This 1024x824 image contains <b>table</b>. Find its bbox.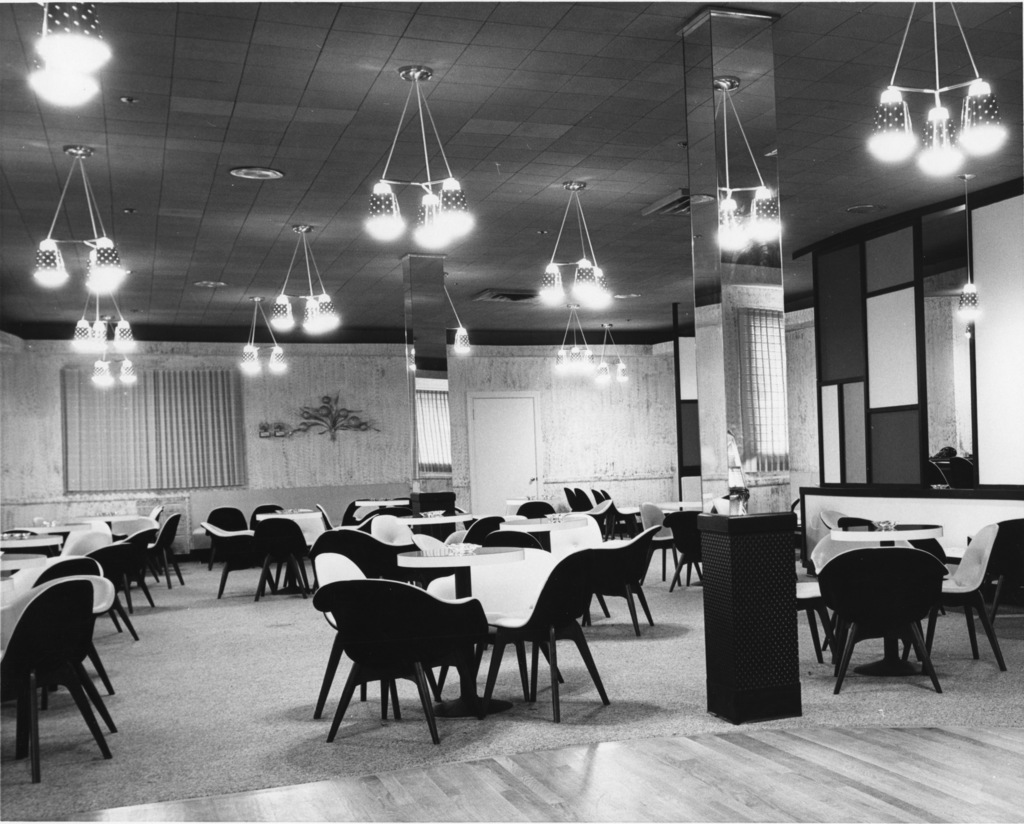
rect(396, 536, 525, 601).
